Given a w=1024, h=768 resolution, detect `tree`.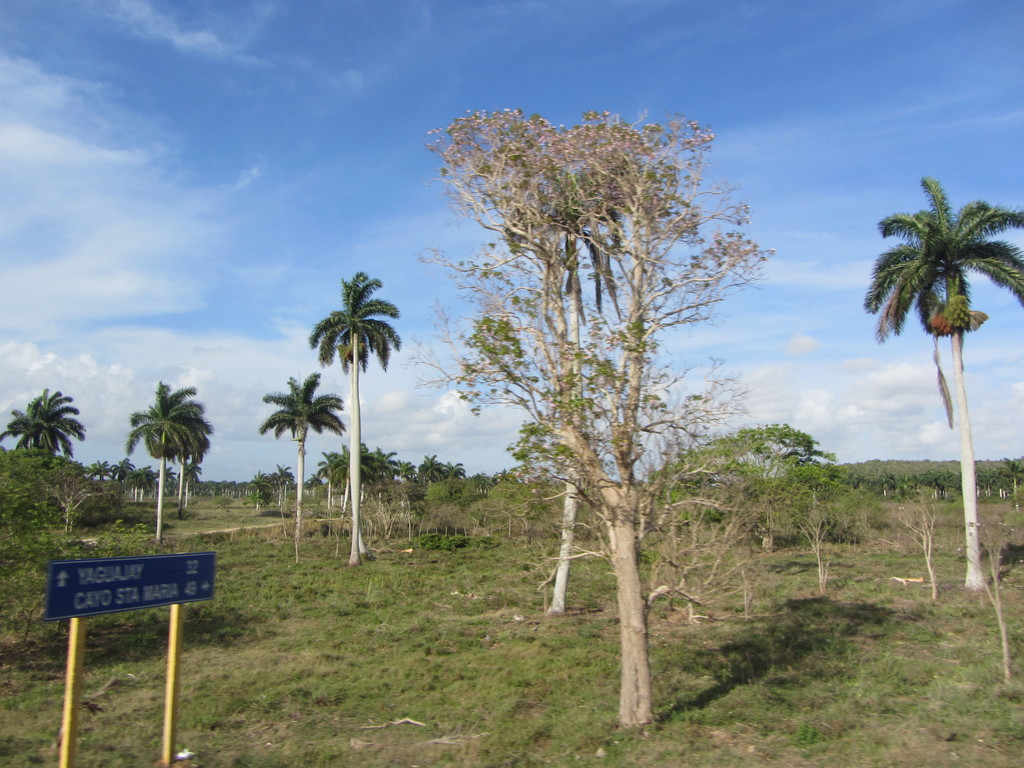
321:438:411:500.
